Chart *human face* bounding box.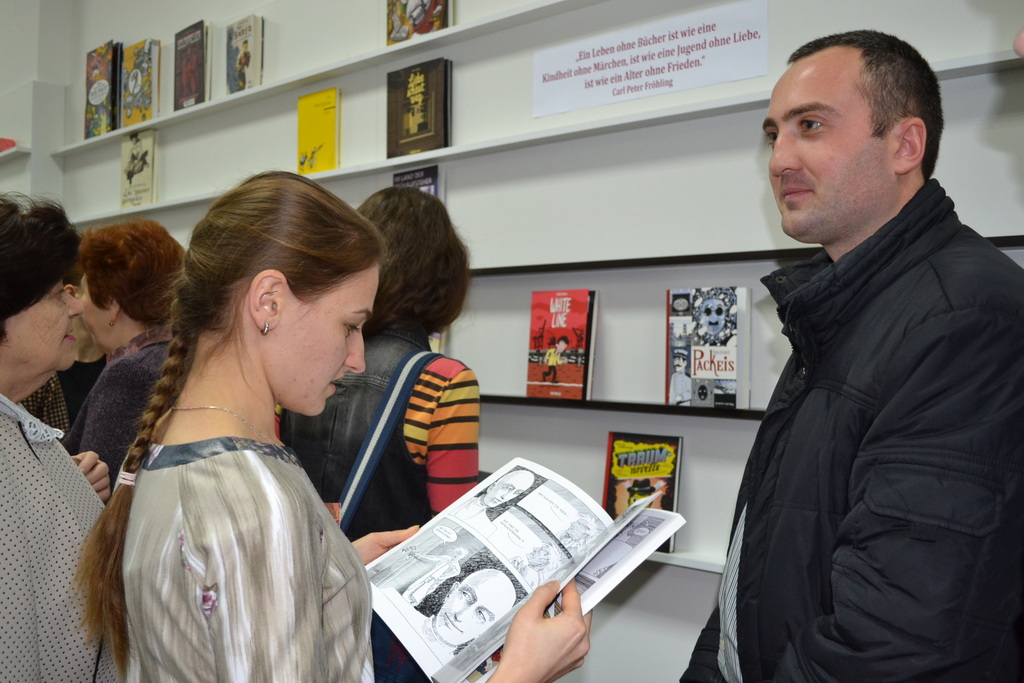
Charted: box(437, 574, 512, 646).
